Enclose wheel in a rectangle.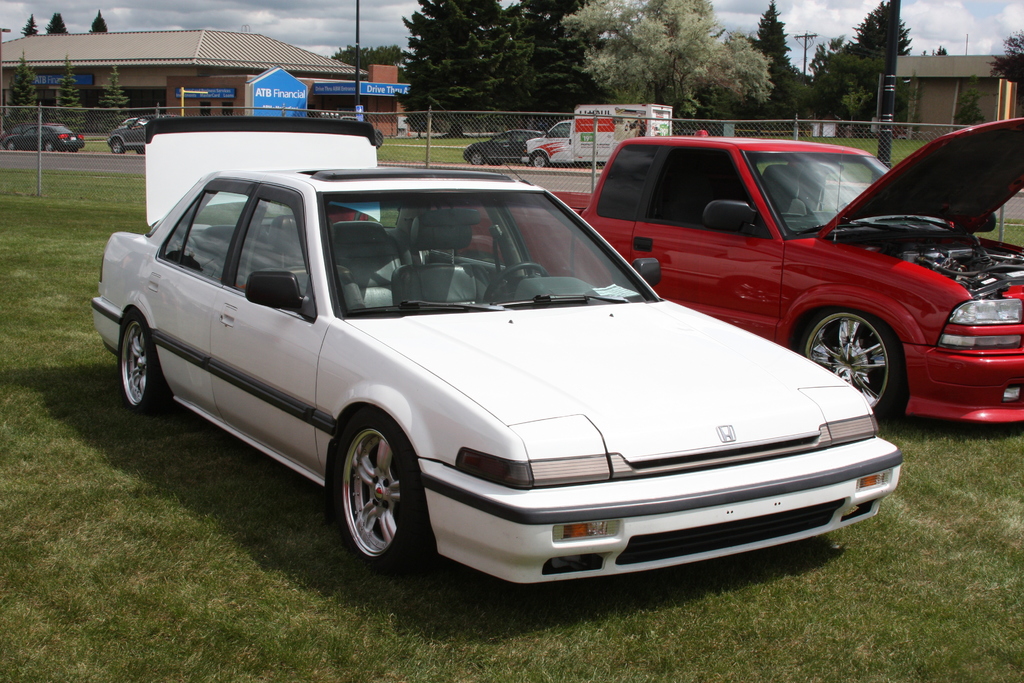
{"left": 531, "top": 154, "right": 546, "bottom": 167}.
